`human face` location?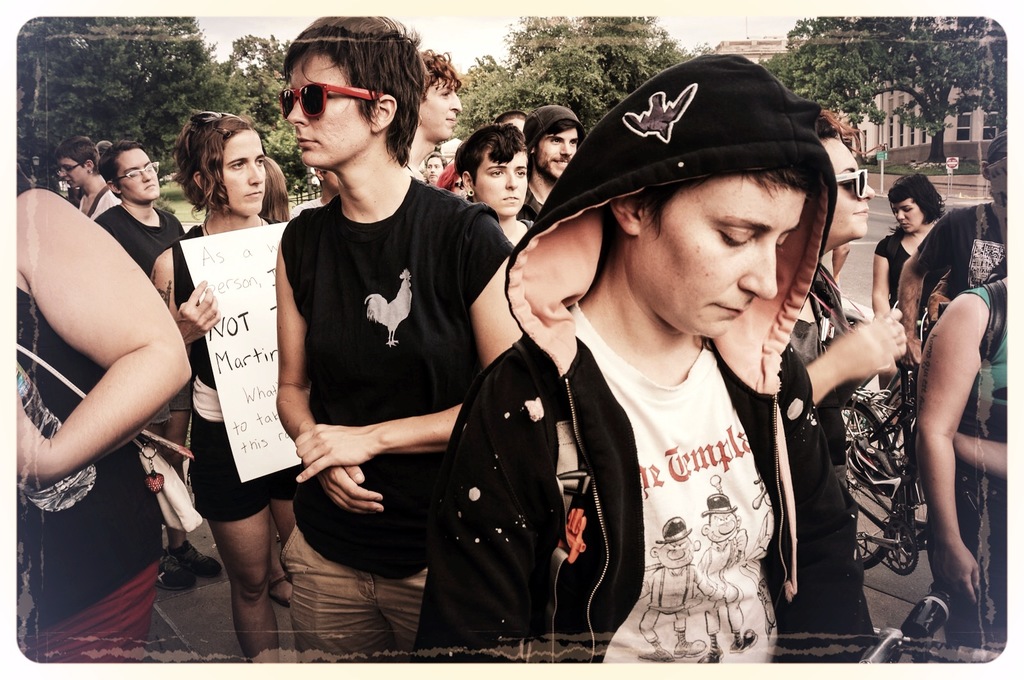
left=422, top=75, right=461, bottom=141
